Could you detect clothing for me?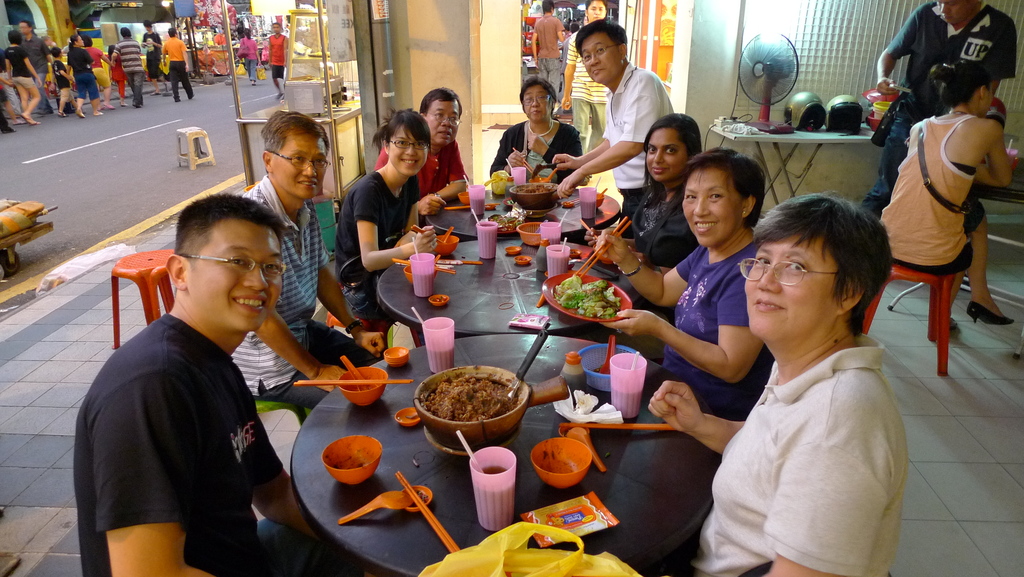
Detection result: detection(159, 35, 195, 99).
